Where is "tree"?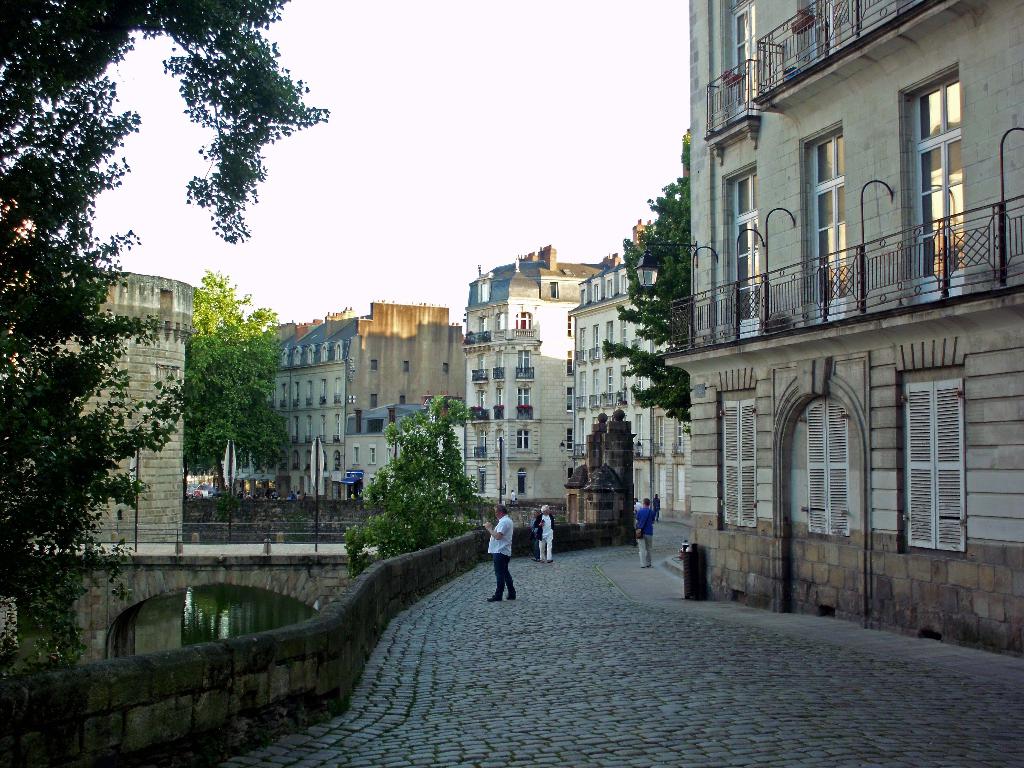
(595,130,699,452).
